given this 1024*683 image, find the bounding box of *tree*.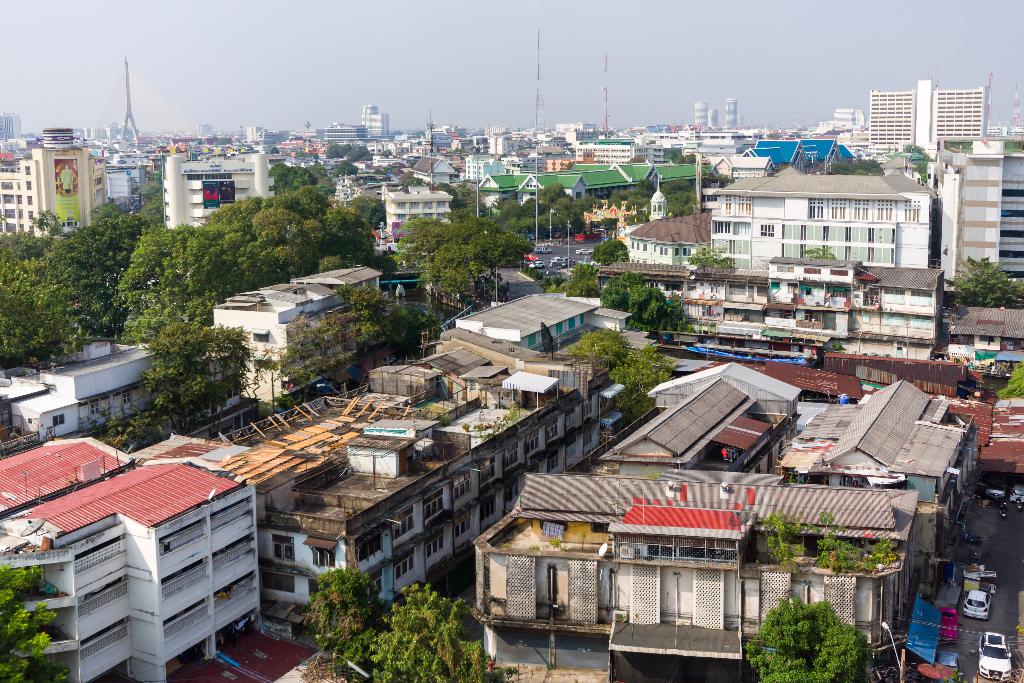
bbox=(395, 215, 534, 299).
